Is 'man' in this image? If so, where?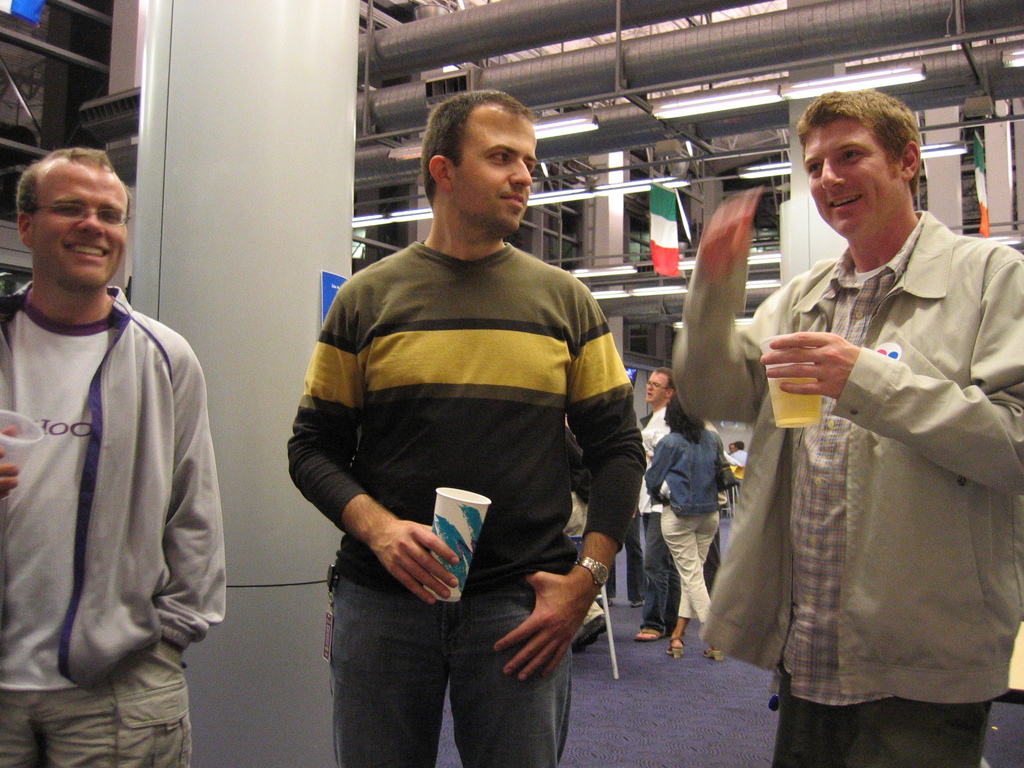
Yes, at (left=641, top=369, right=668, bottom=643).
